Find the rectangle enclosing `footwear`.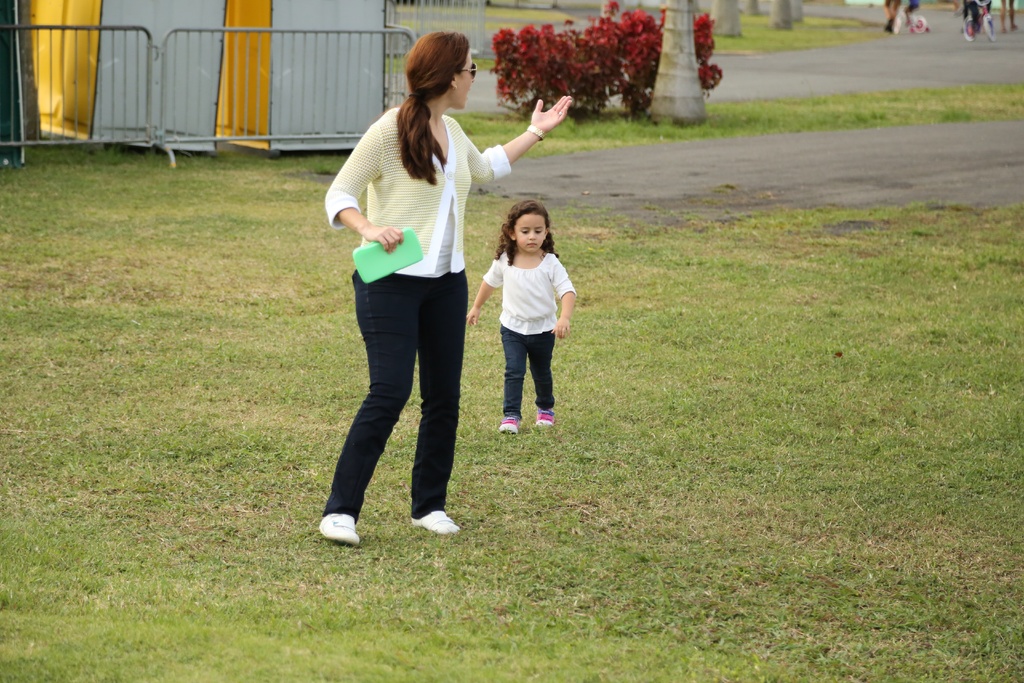
locate(315, 514, 362, 545).
